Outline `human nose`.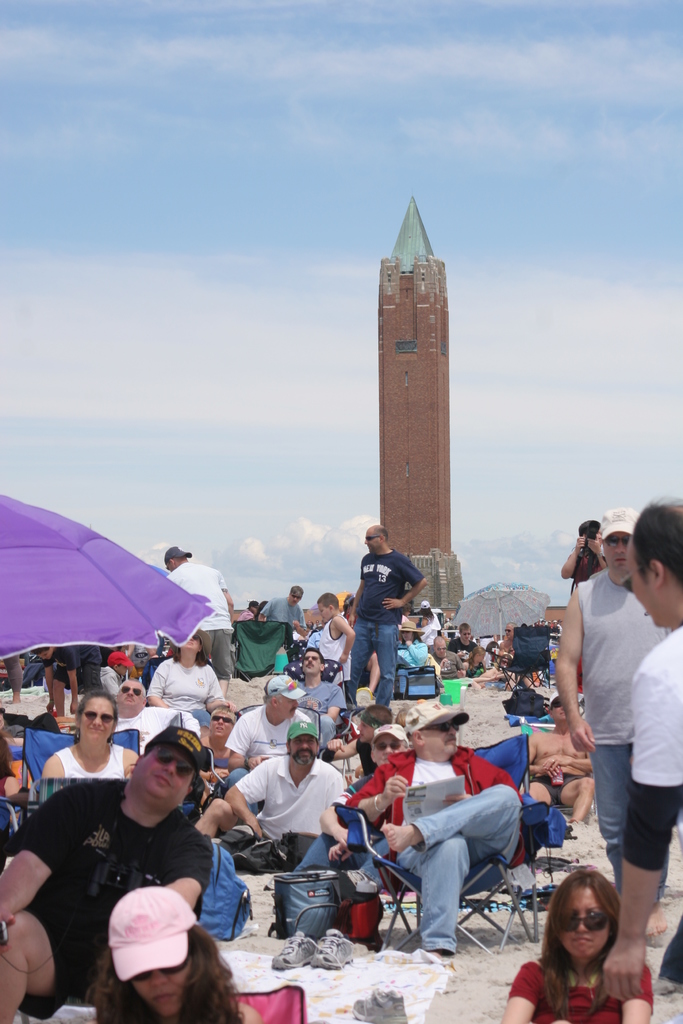
Outline: {"left": 148, "top": 970, "right": 167, "bottom": 989}.
